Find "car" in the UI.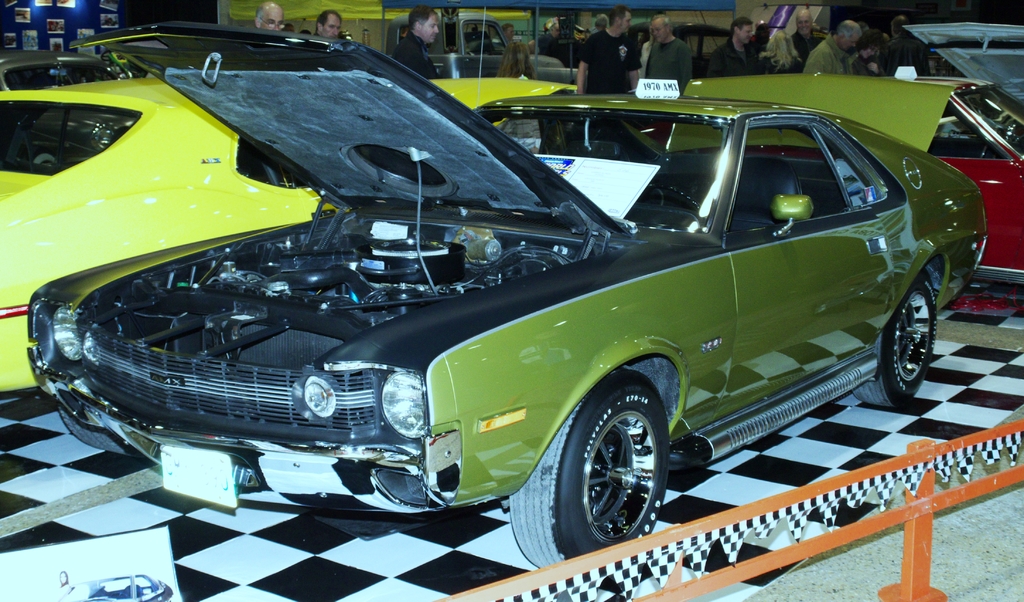
UI element at pyautogui.locateOnScreen(875, 72, 1023, 290).
